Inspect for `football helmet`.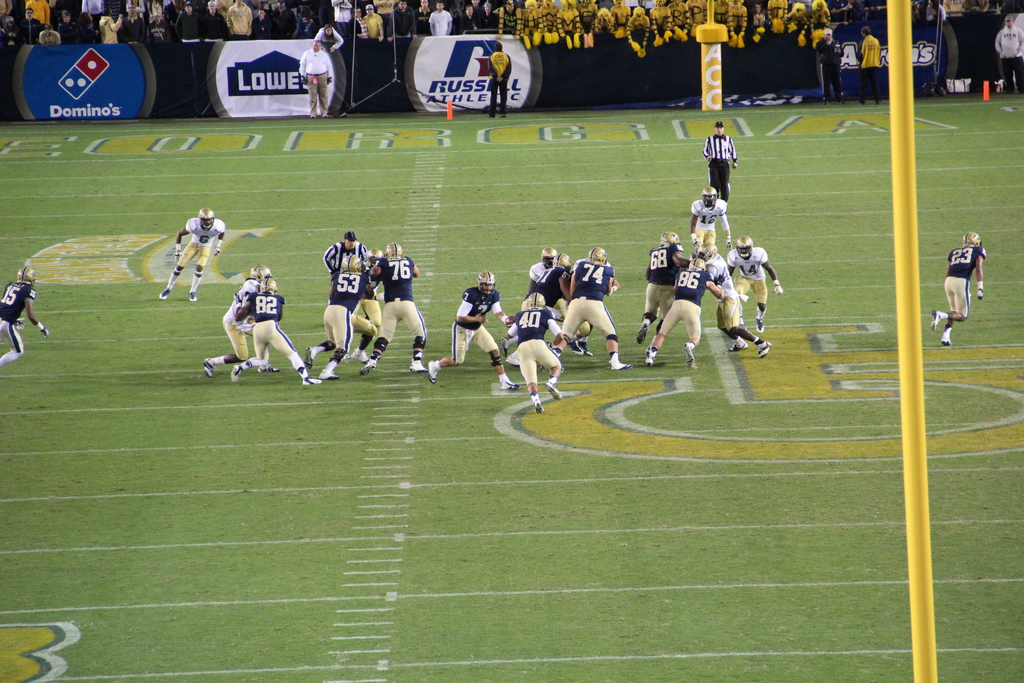
Inspection: [252,267,261,277].
